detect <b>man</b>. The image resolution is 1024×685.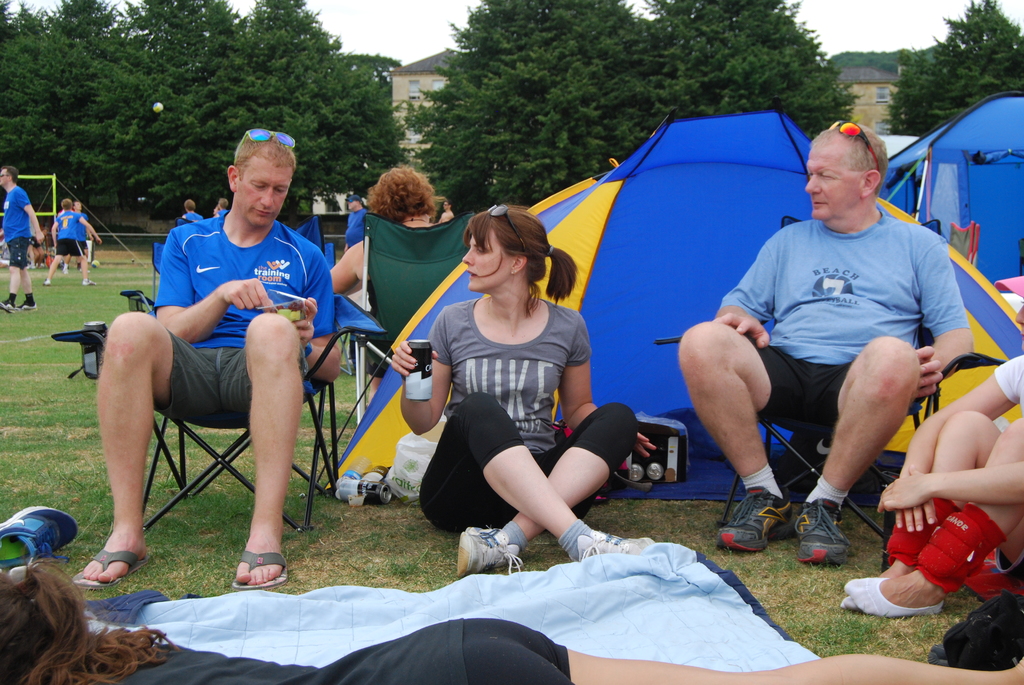
box(675, 116, 970, 565).
